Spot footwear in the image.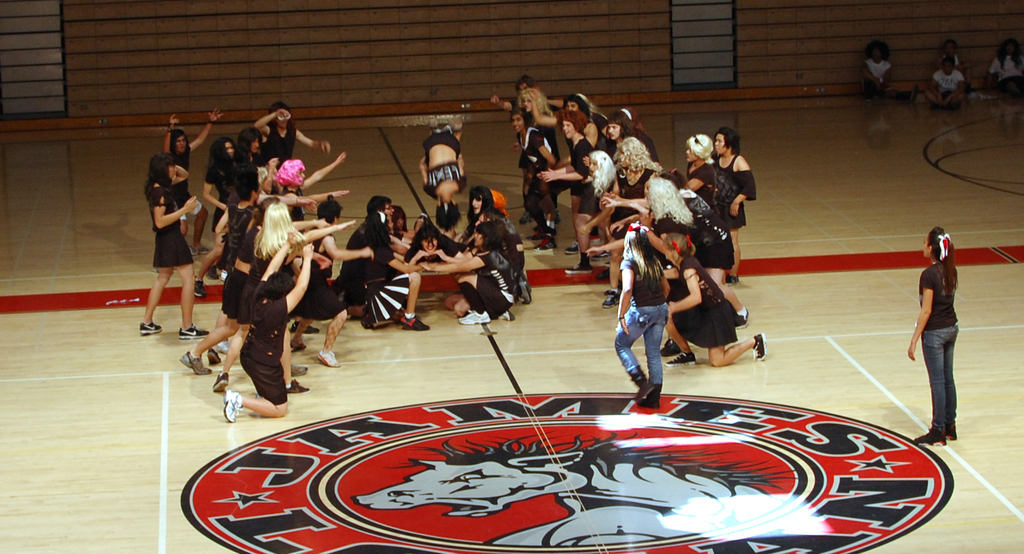
footwear found at 516/274/529/309.
